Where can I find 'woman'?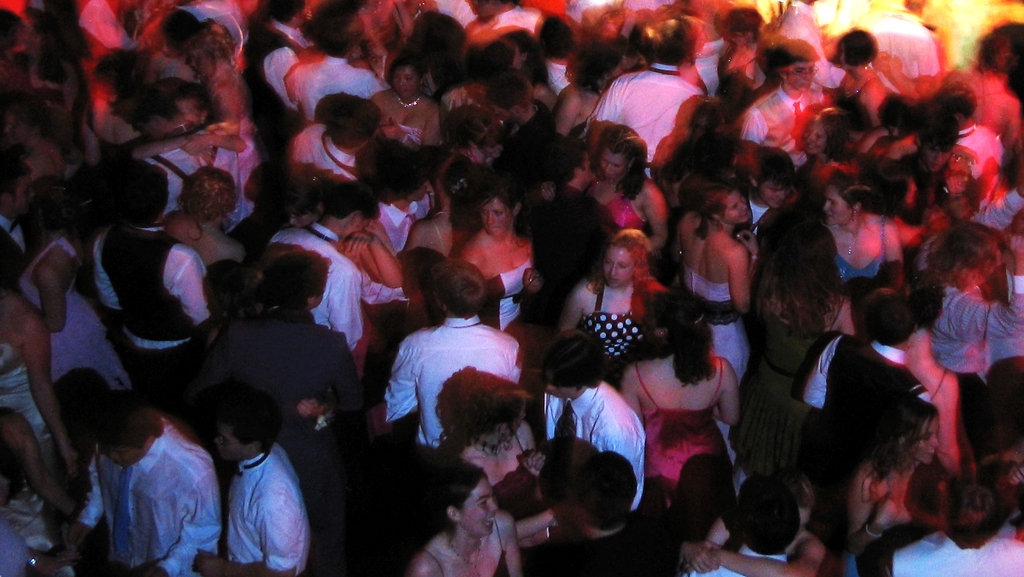
You can find it at bbox=[810, 113, 853, 178].
